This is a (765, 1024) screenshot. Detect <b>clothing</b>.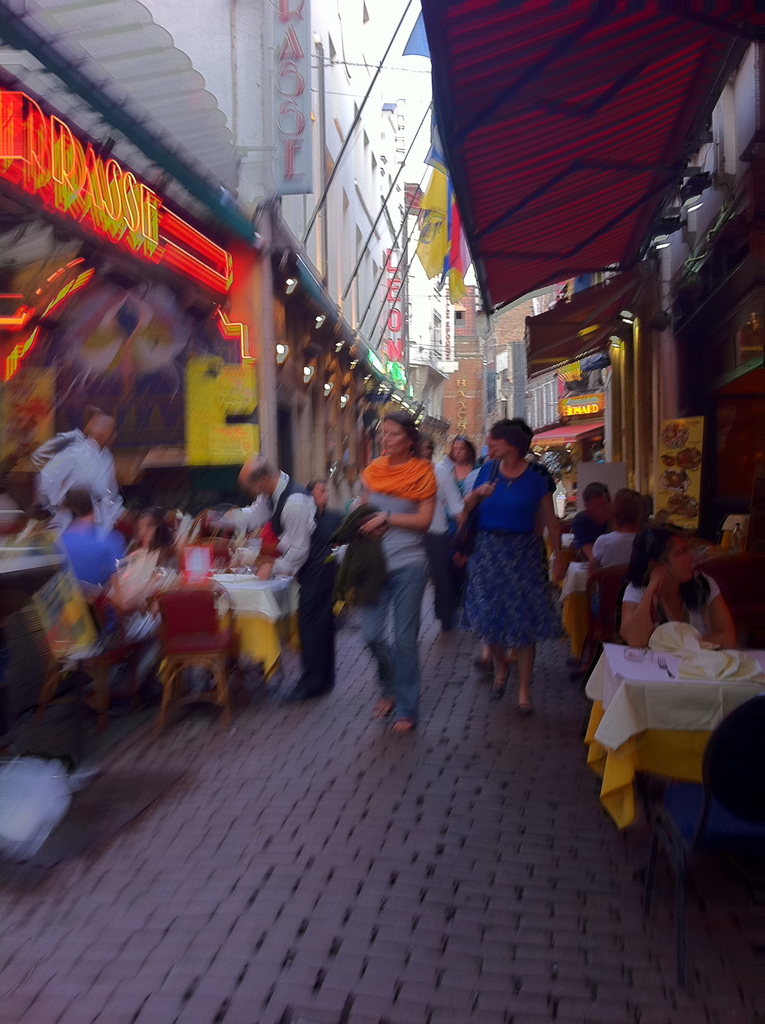
BBox(36, 428, 125, 541).
